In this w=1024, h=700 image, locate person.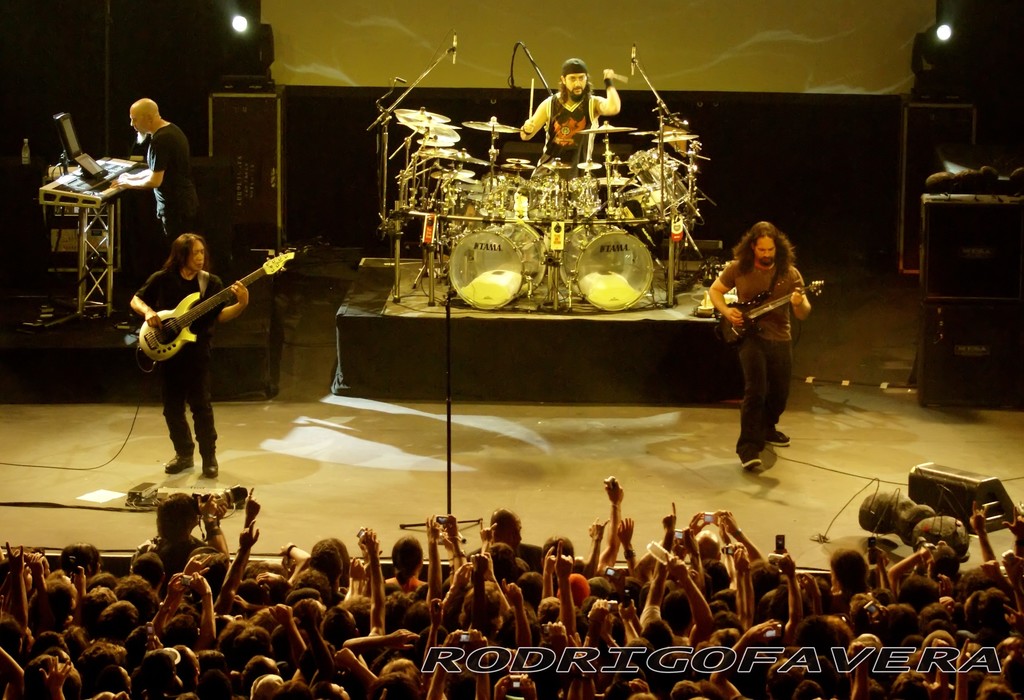
Bounding box: {"left": 110, "top": 95, "right": 199, "bottom": 329}.
